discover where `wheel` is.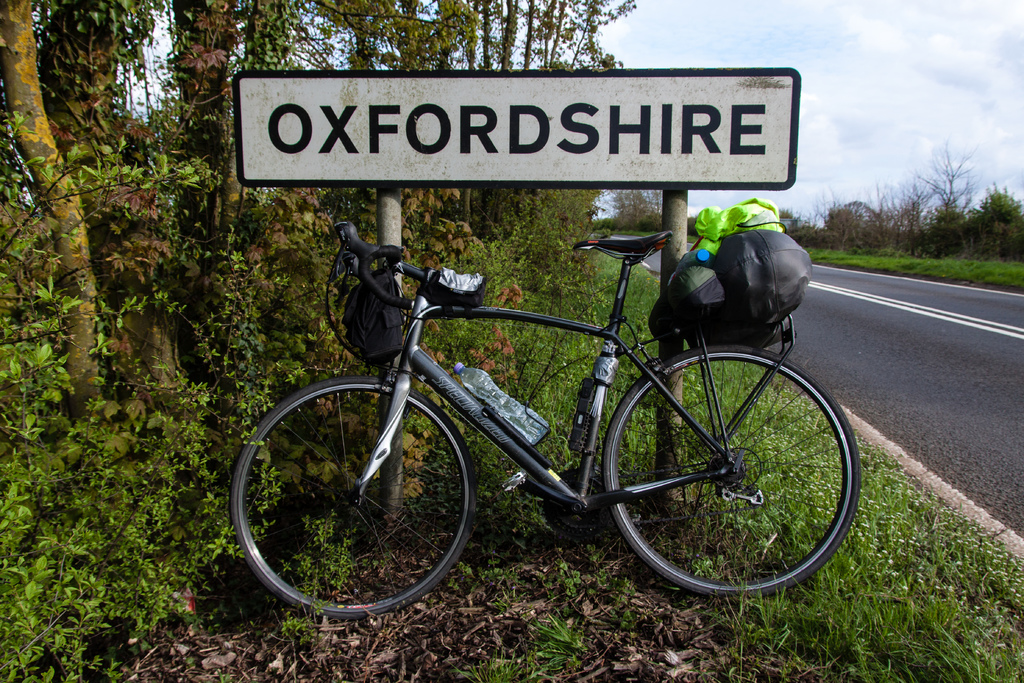
Discovered at locate(605, 329, 851, 604).
